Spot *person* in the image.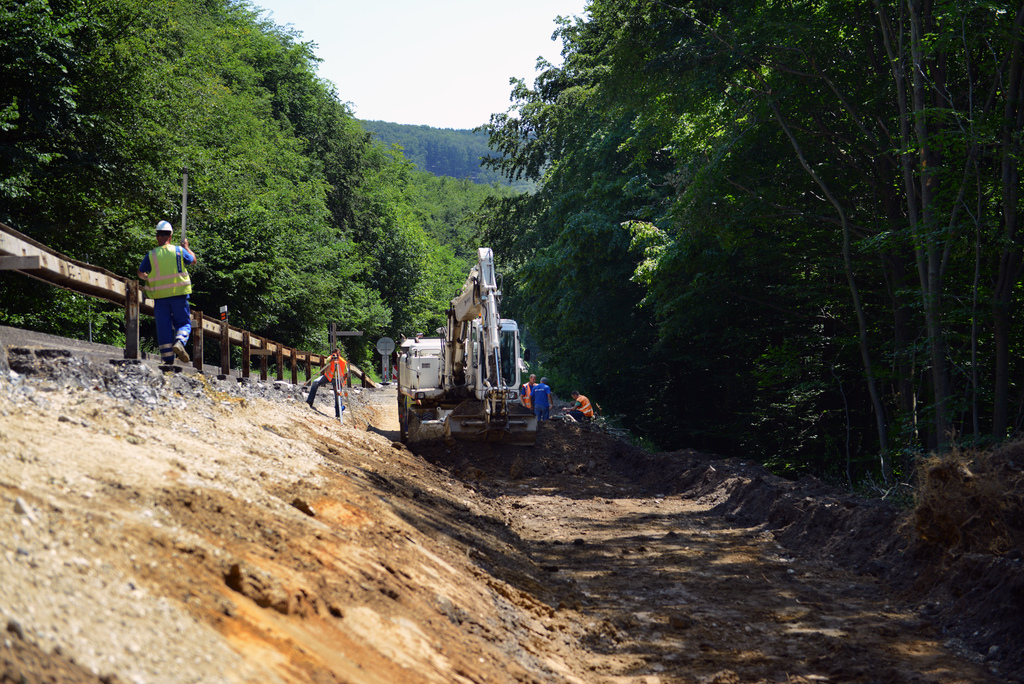
*person* found at [left=128, top=193, right=191, bottom=386].
